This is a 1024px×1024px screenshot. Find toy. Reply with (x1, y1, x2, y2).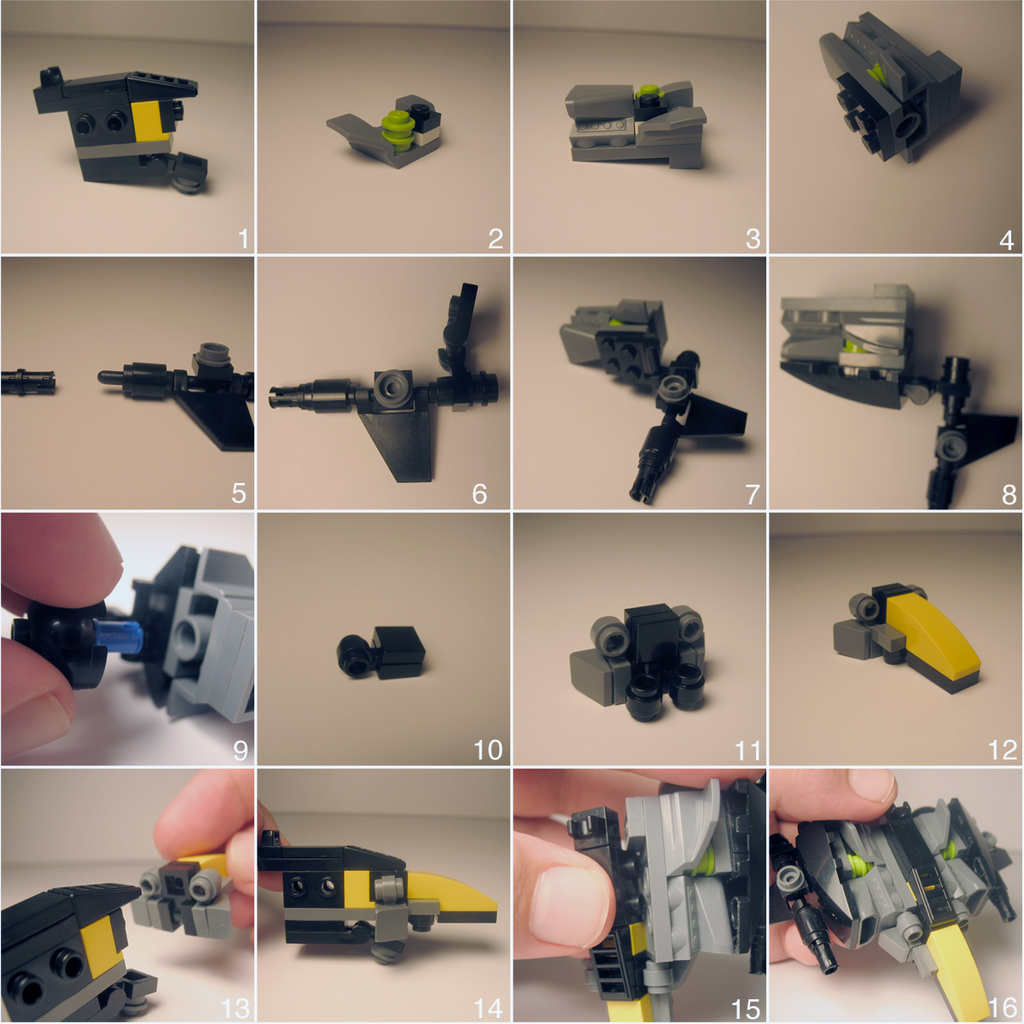
(256, 827, 504, 970).
